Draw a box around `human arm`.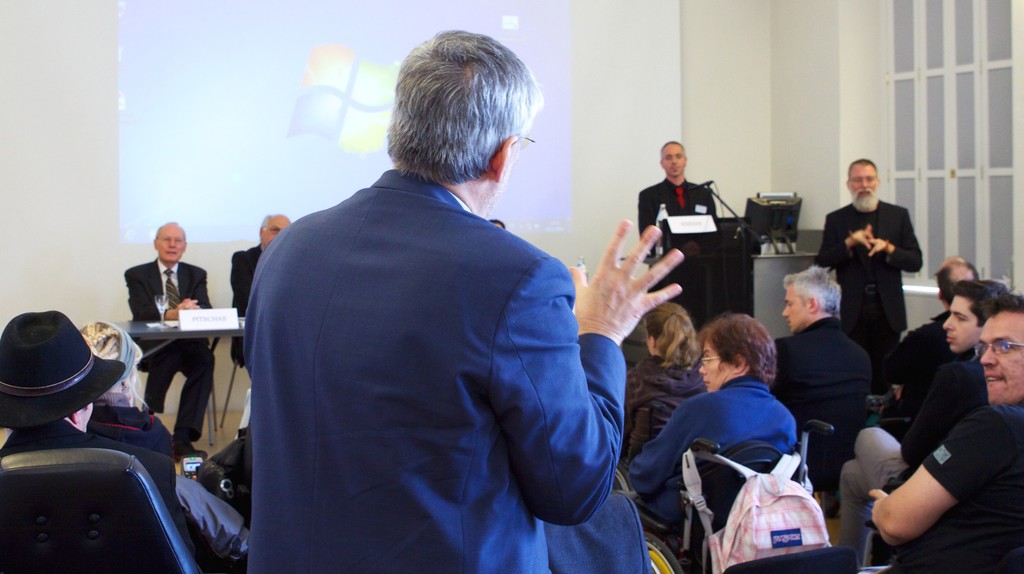
[864,413,993,552].
